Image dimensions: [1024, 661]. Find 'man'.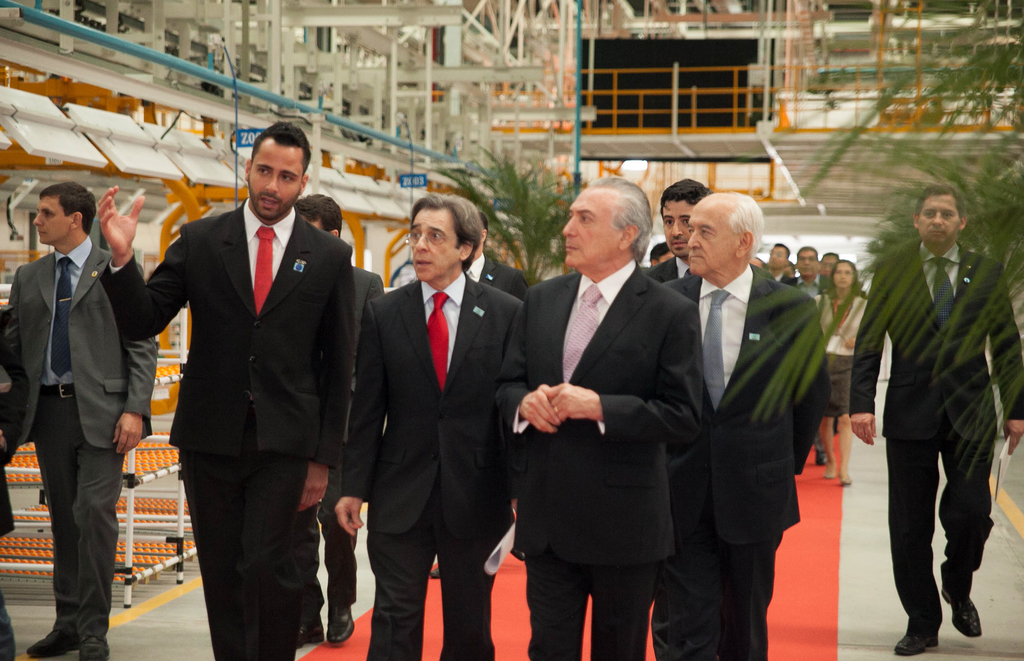
left=335, top=199, right=530, bottom=660.
